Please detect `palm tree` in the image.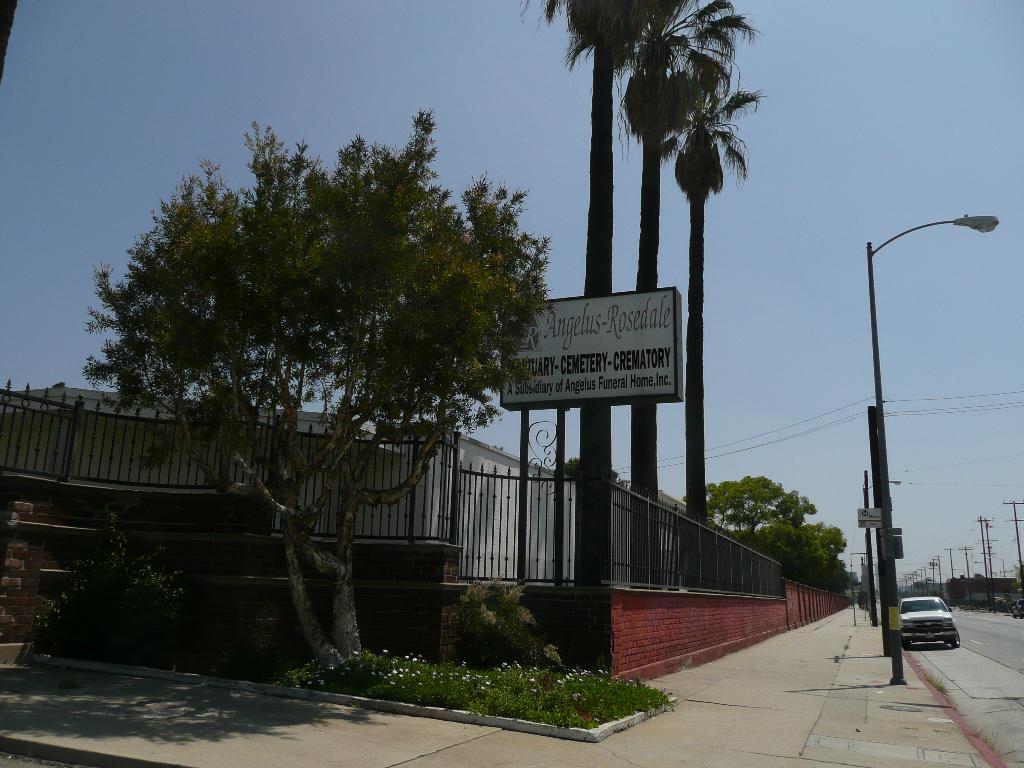
box=[666, 51, 780, 584].
